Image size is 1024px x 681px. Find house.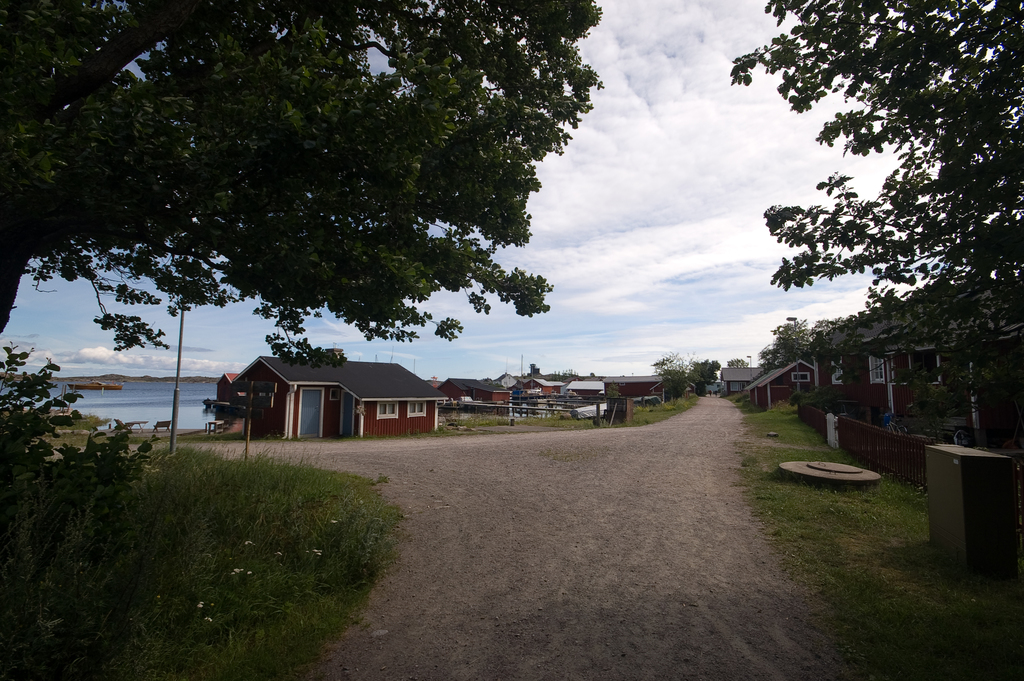
[211,347,447,447].
